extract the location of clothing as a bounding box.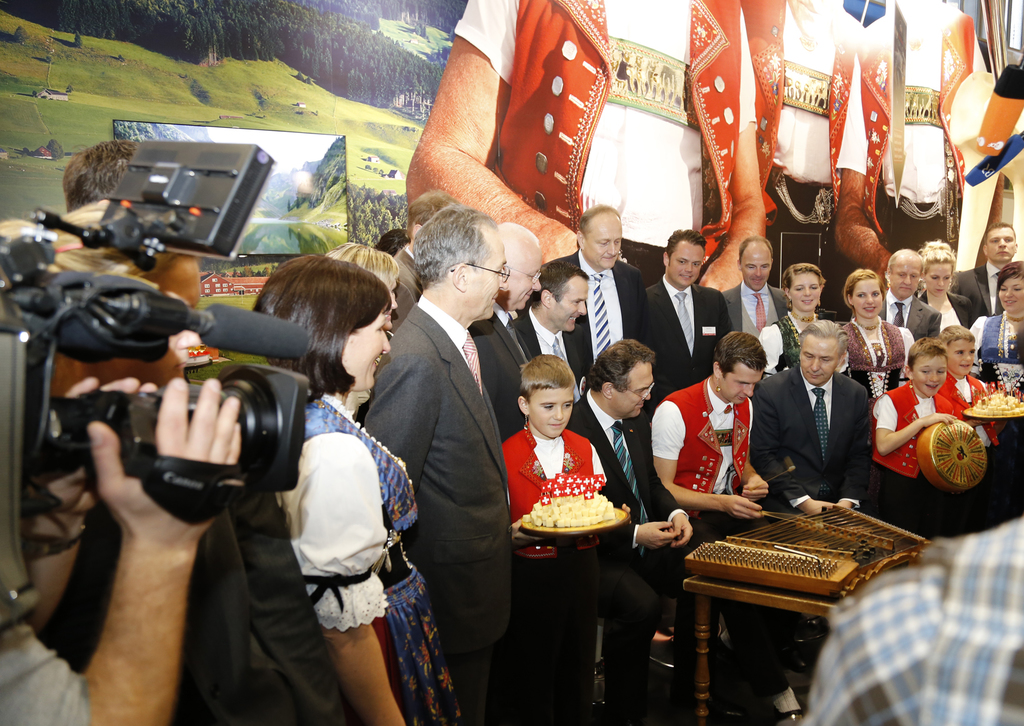
[x1=642, y1=377, x2=769, y2=544].
